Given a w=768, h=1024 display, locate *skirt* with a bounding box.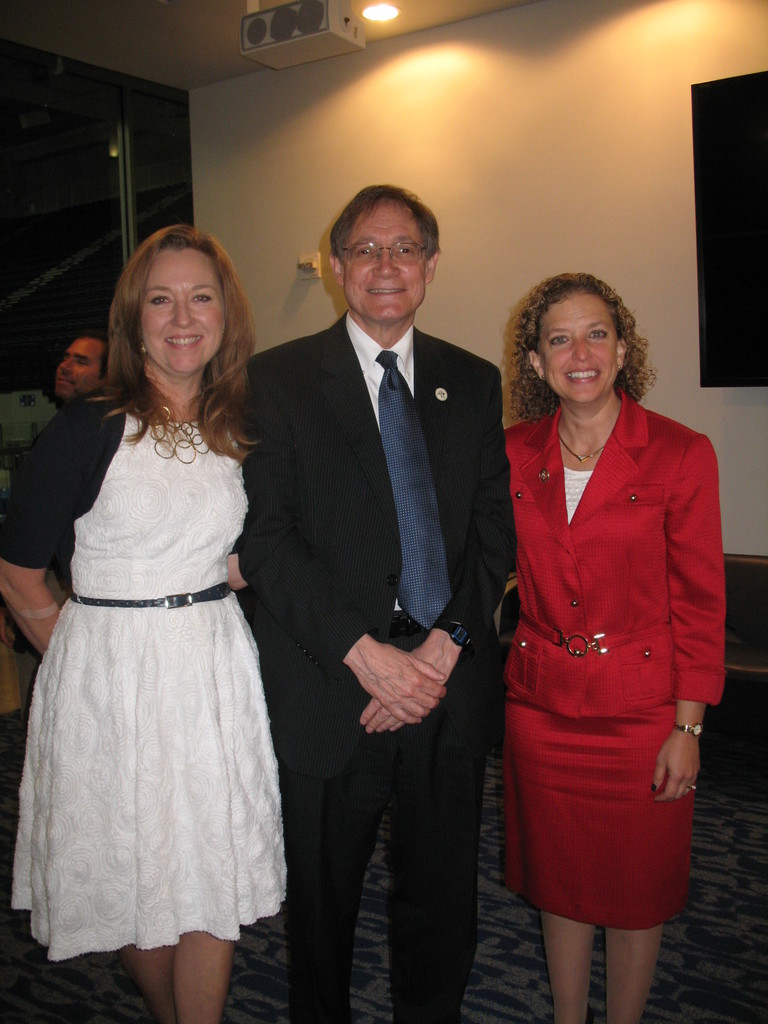
Located: region(506, 688, 694, 931).
